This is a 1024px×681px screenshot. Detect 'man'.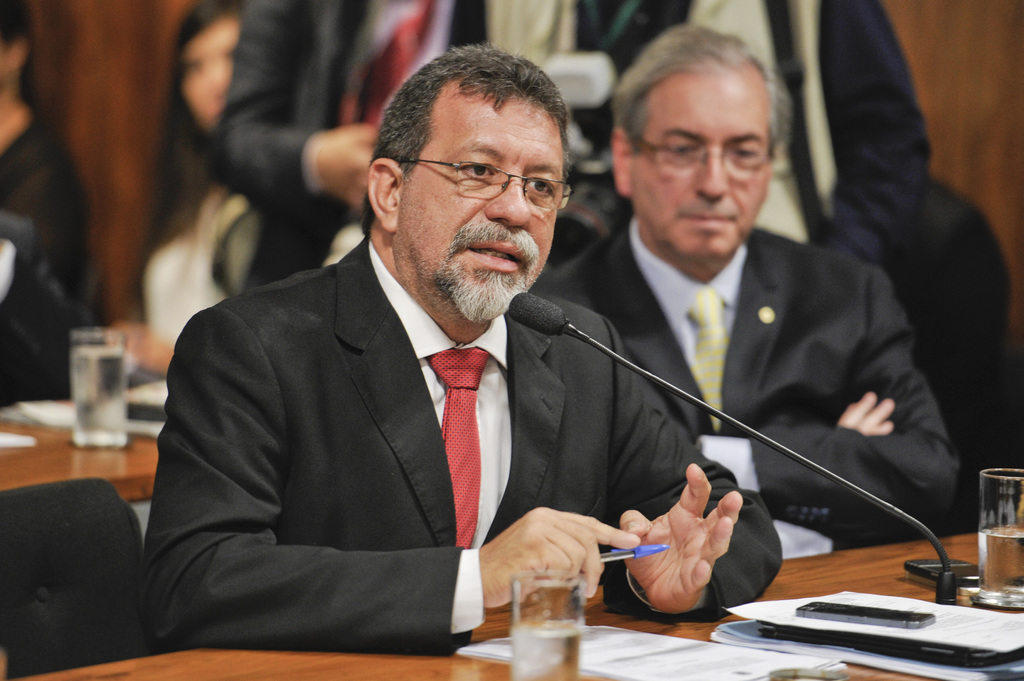
x1=129, y1=51, x2=753, y2=671.
